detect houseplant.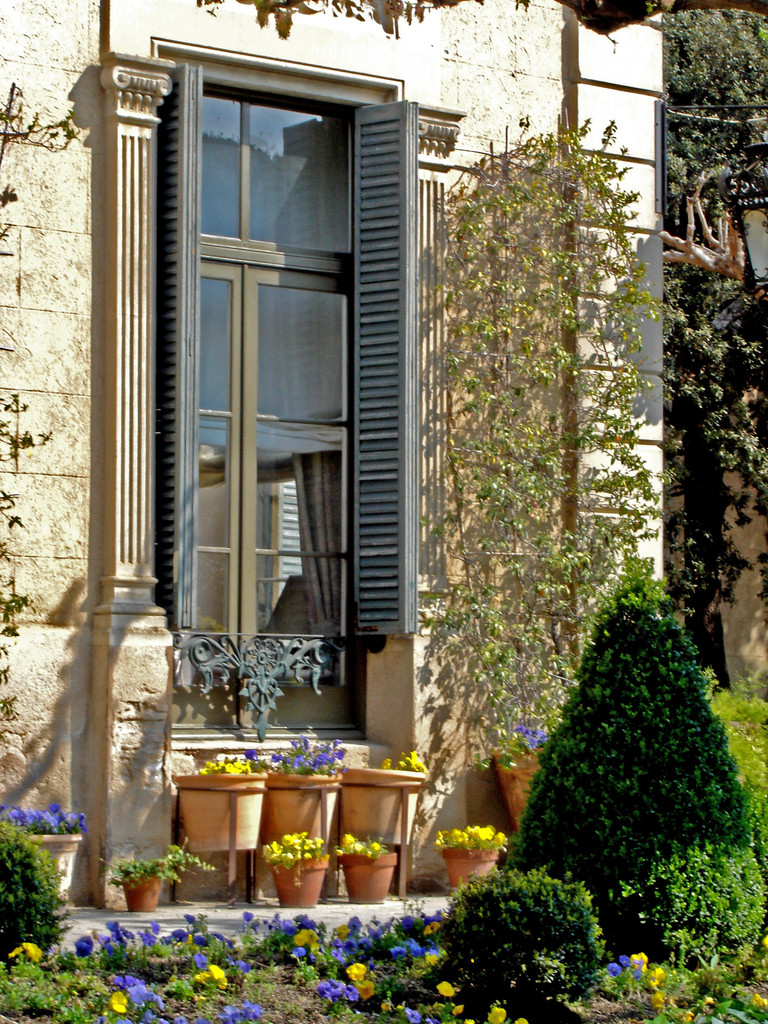
Detected at (0, 801, 95, 900).
